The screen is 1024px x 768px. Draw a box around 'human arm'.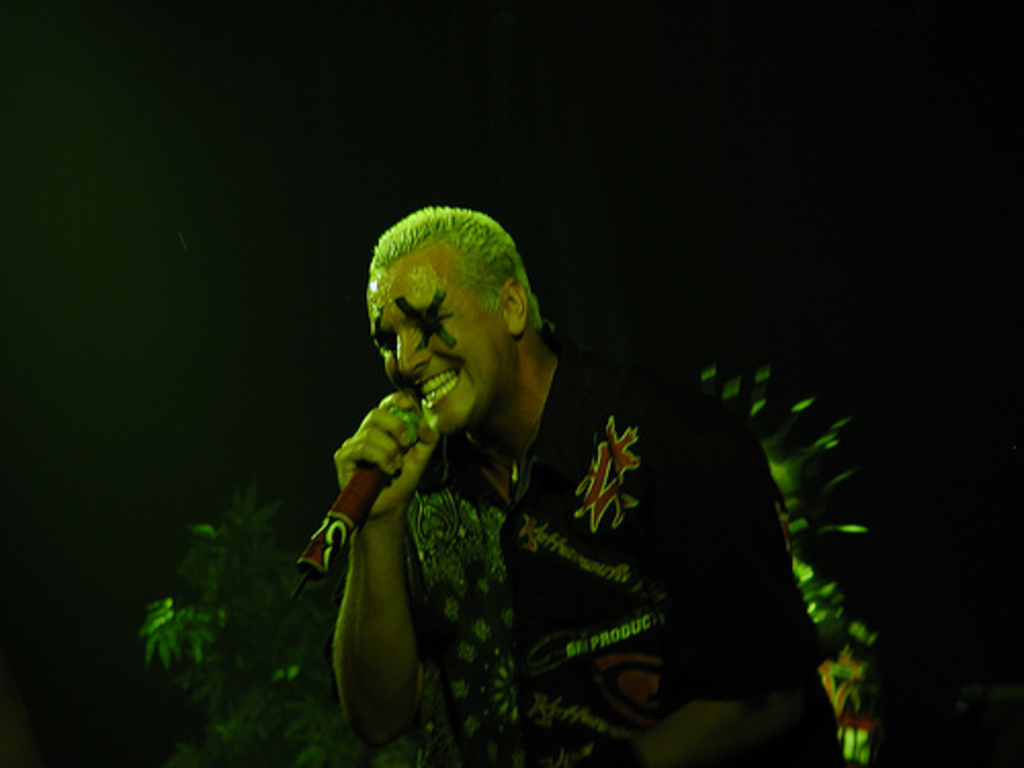
crop(580, 385, 840, 766).
